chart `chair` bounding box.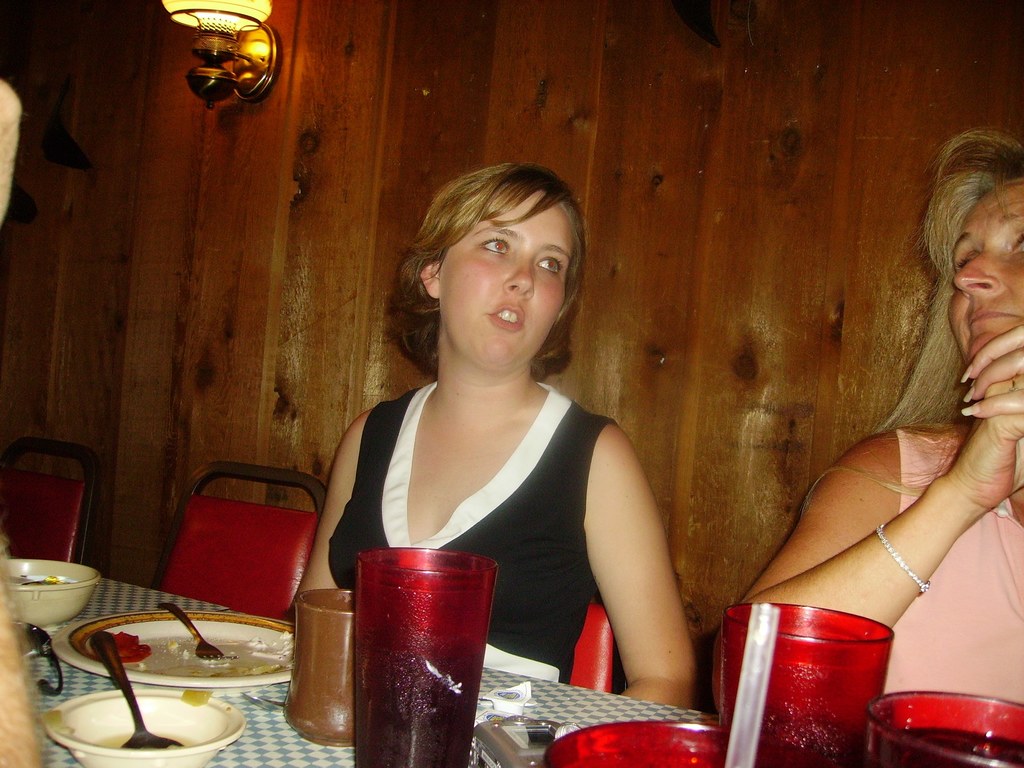
Charted: x1=138 y1=479 x2=316 y2=664.
